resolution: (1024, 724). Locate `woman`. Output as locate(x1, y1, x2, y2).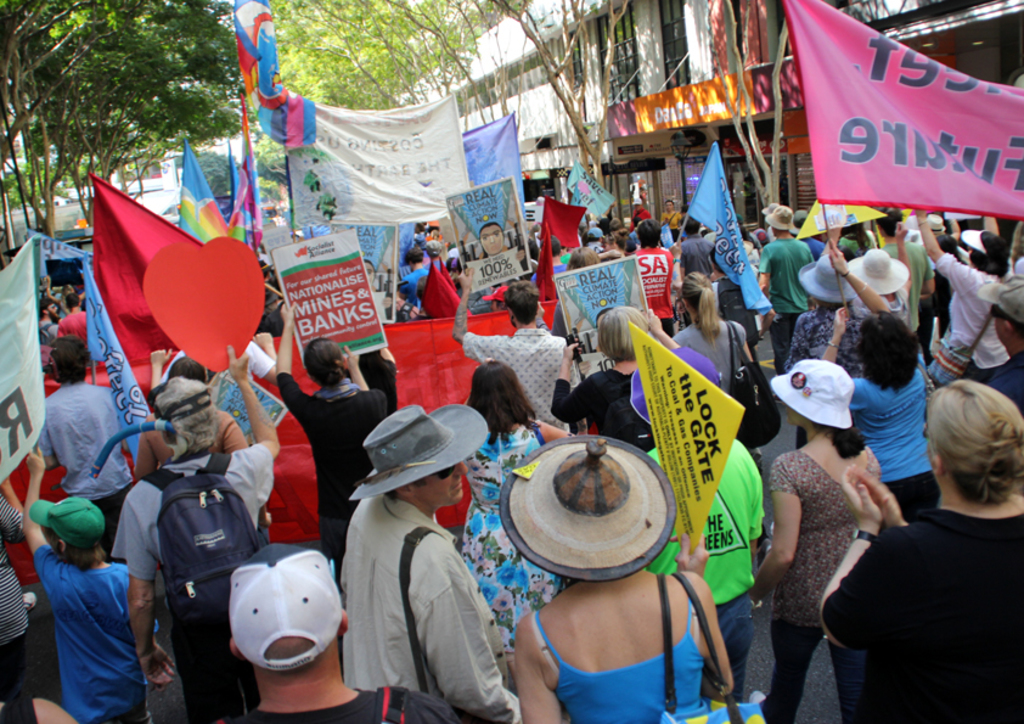
locate(787, 259, 855, 451).
